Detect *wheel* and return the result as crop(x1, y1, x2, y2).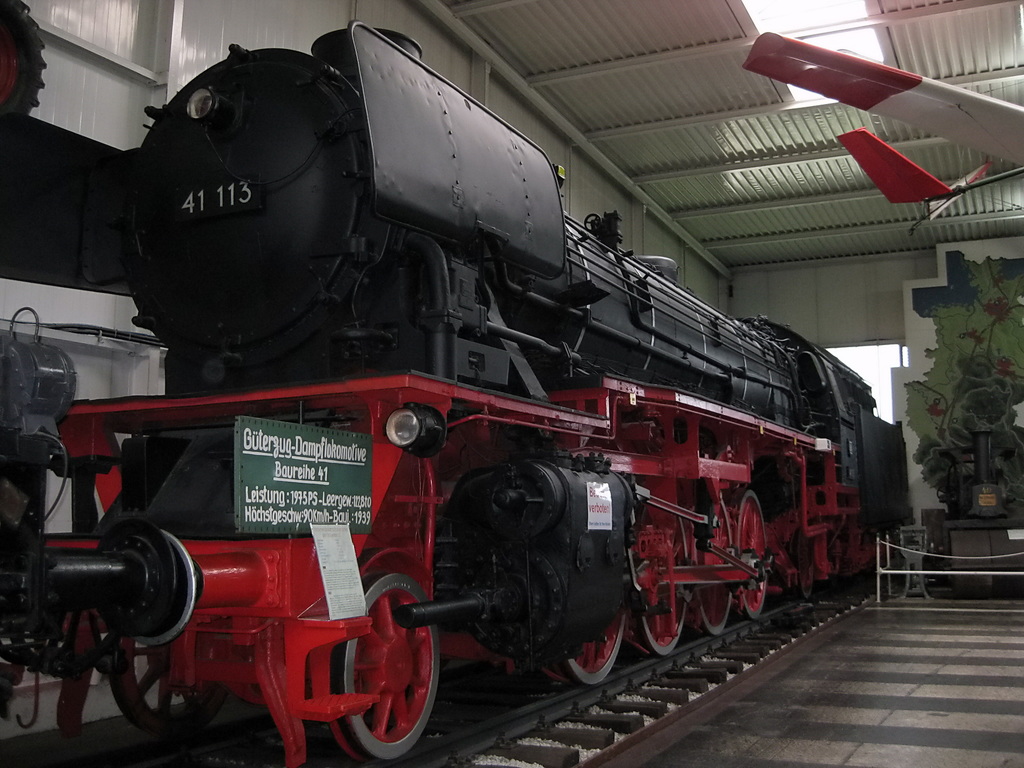
crop(563, 609, 627, 683).
